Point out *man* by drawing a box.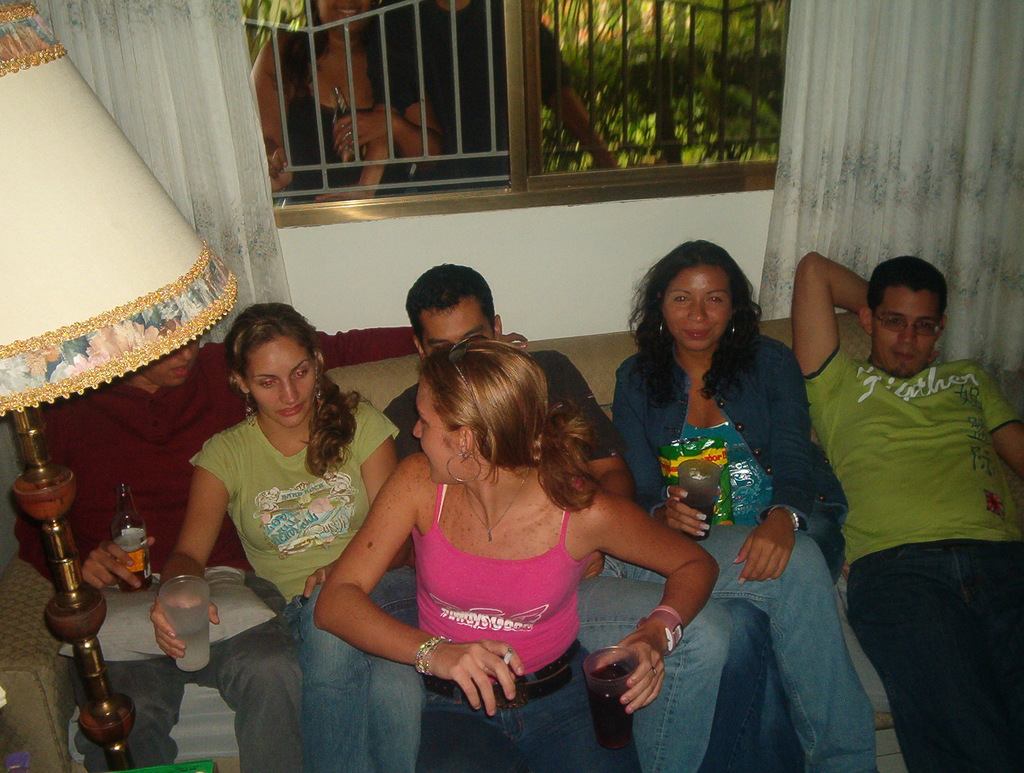
bbox=[20, 321, 287, 772].
